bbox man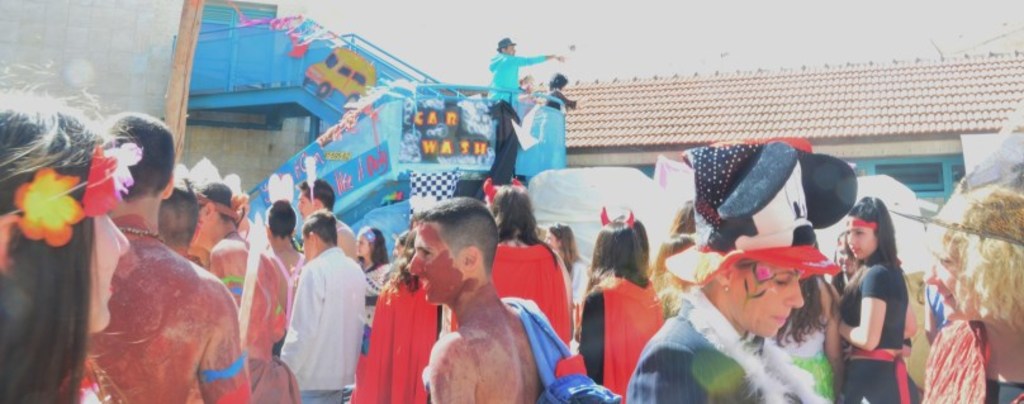
[479, 32, 564, 191]
